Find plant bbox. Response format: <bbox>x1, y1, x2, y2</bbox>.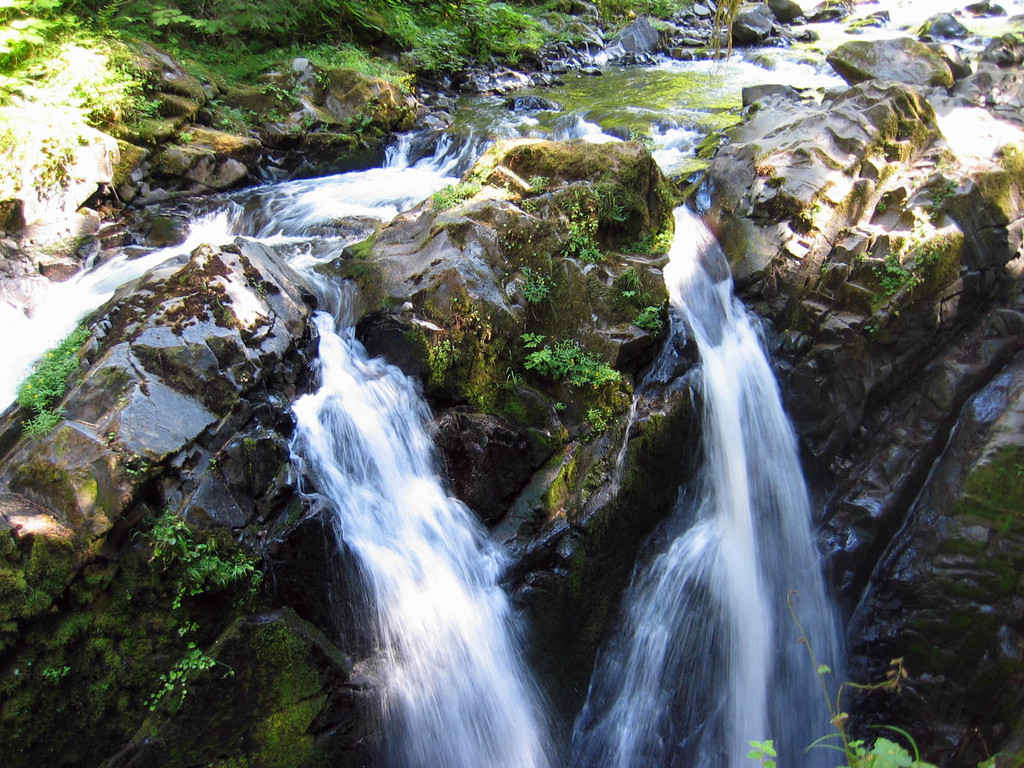
<bbox>744, 585, 991, 767</bbox>.
